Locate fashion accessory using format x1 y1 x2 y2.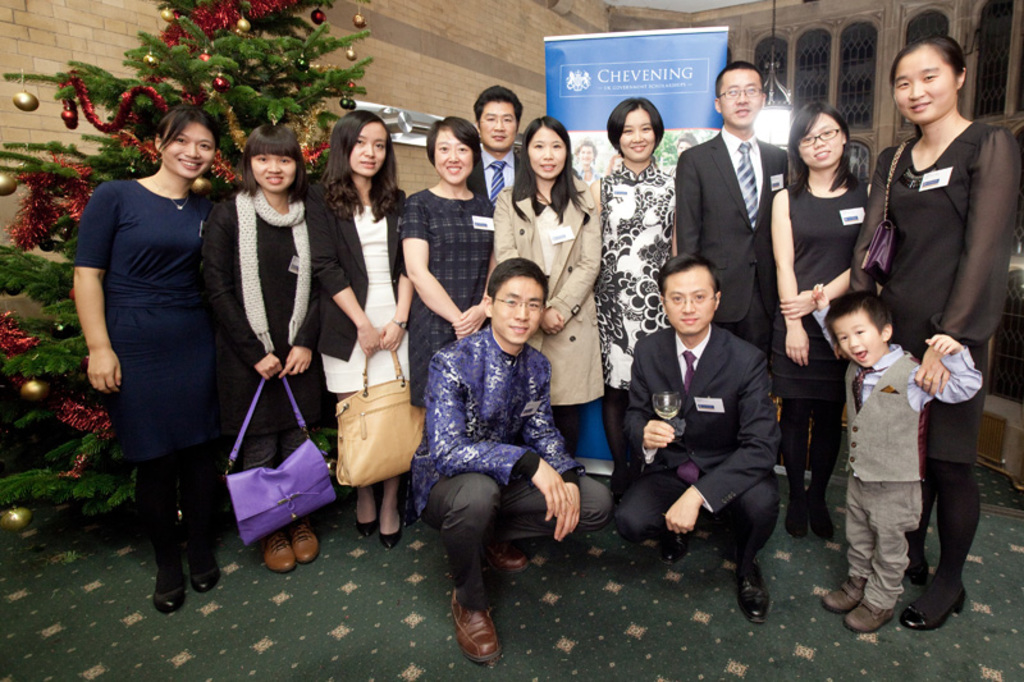
849 369 877 409.
